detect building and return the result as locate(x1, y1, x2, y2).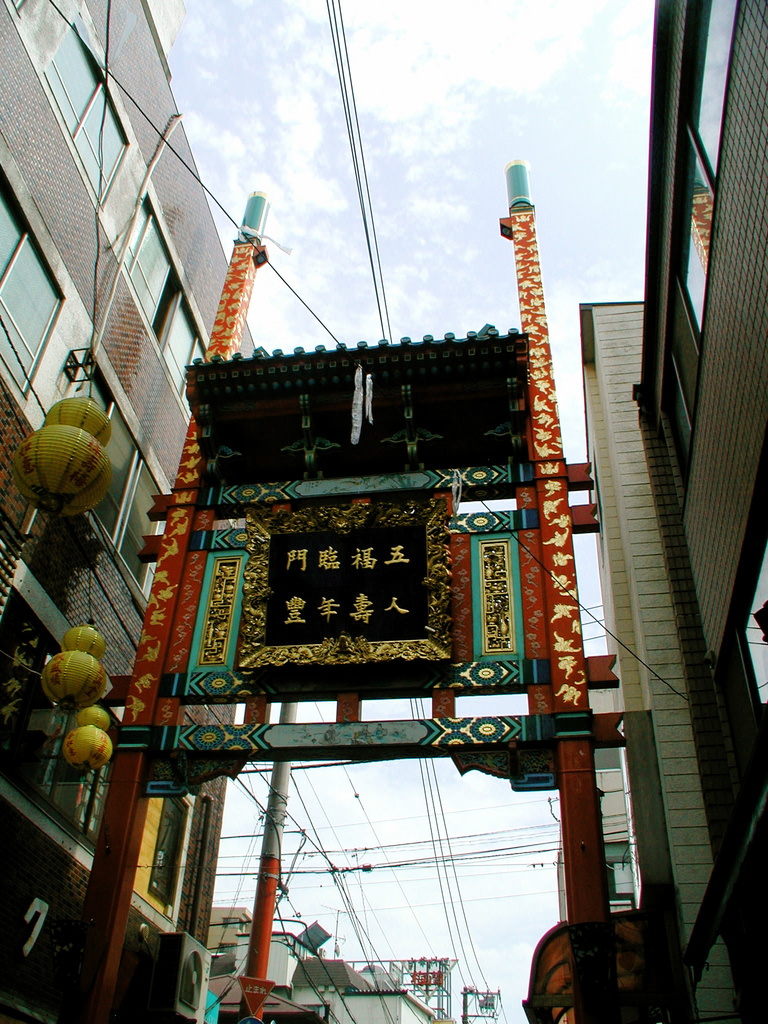
locate(521, 0, 767, 1023).
